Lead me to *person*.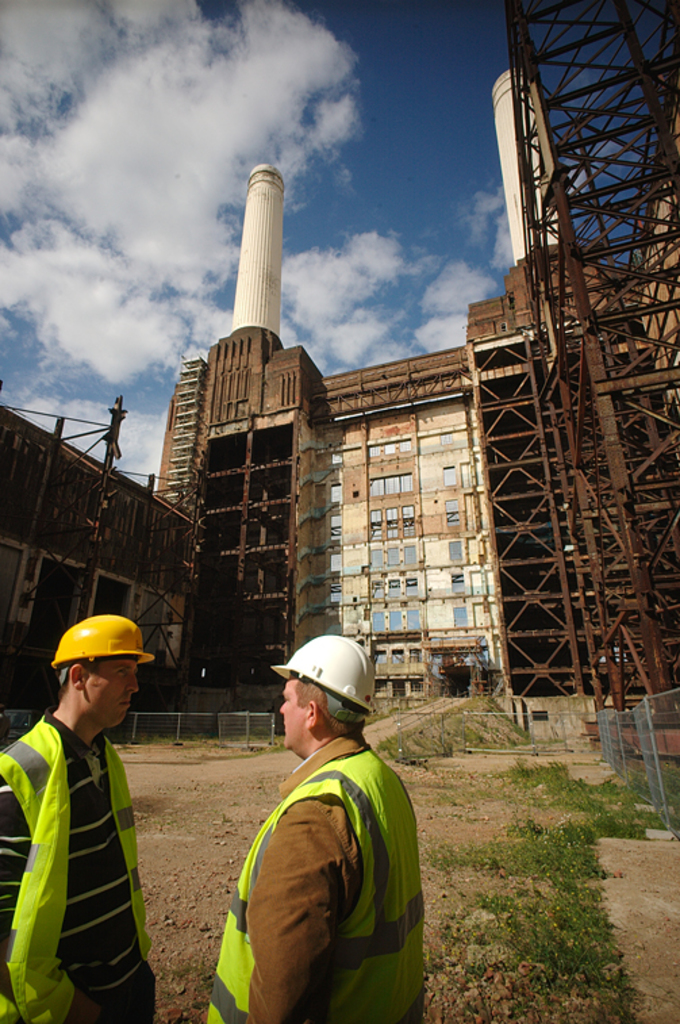
Lead to region(199, 675, 423, 1023).
